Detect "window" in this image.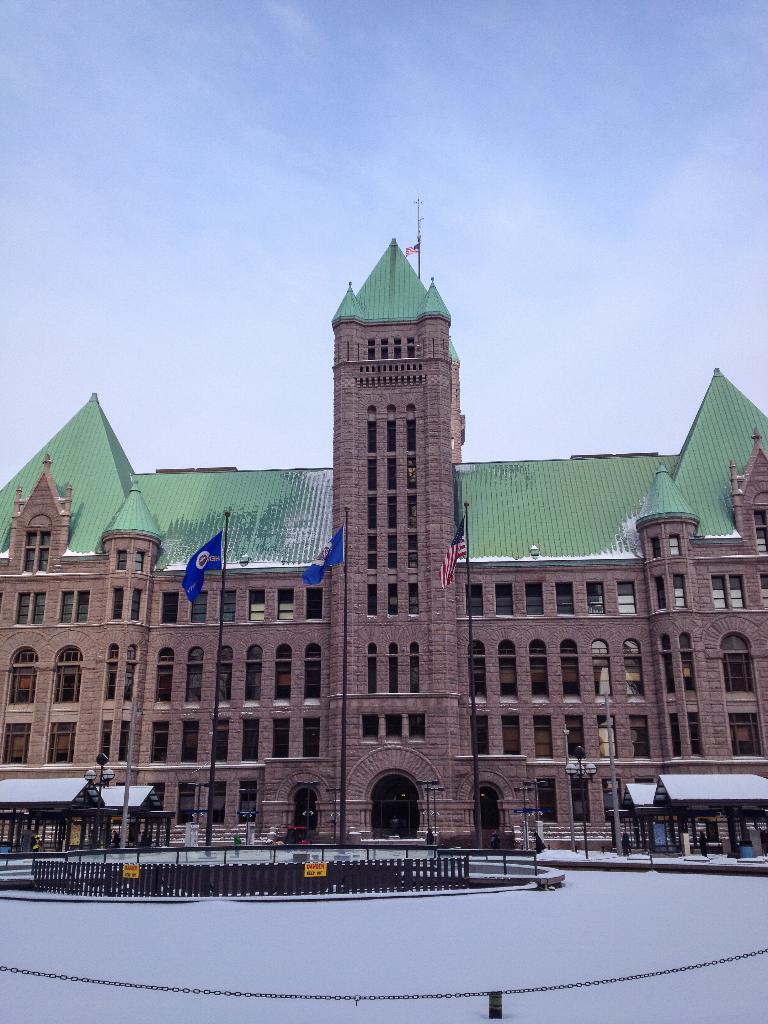
Detection: locate(499, 639, 511, 695).
